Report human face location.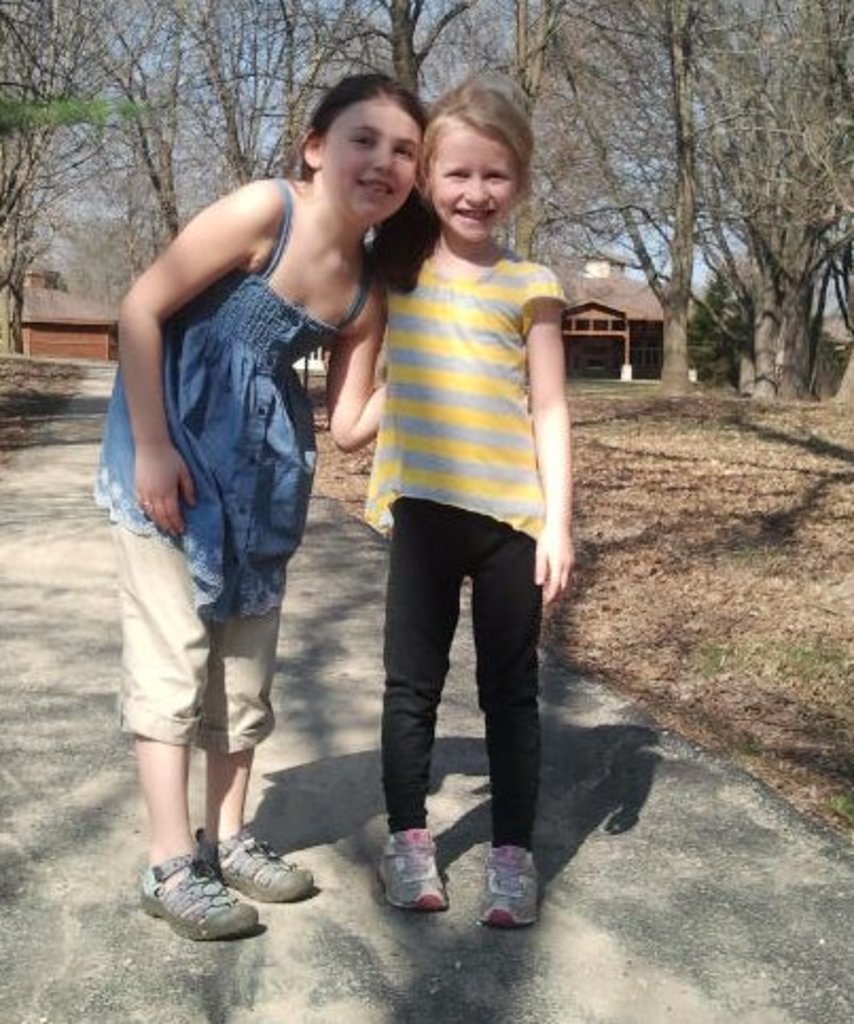
Report: [left=428, top=123, right=517, bottom=257].
